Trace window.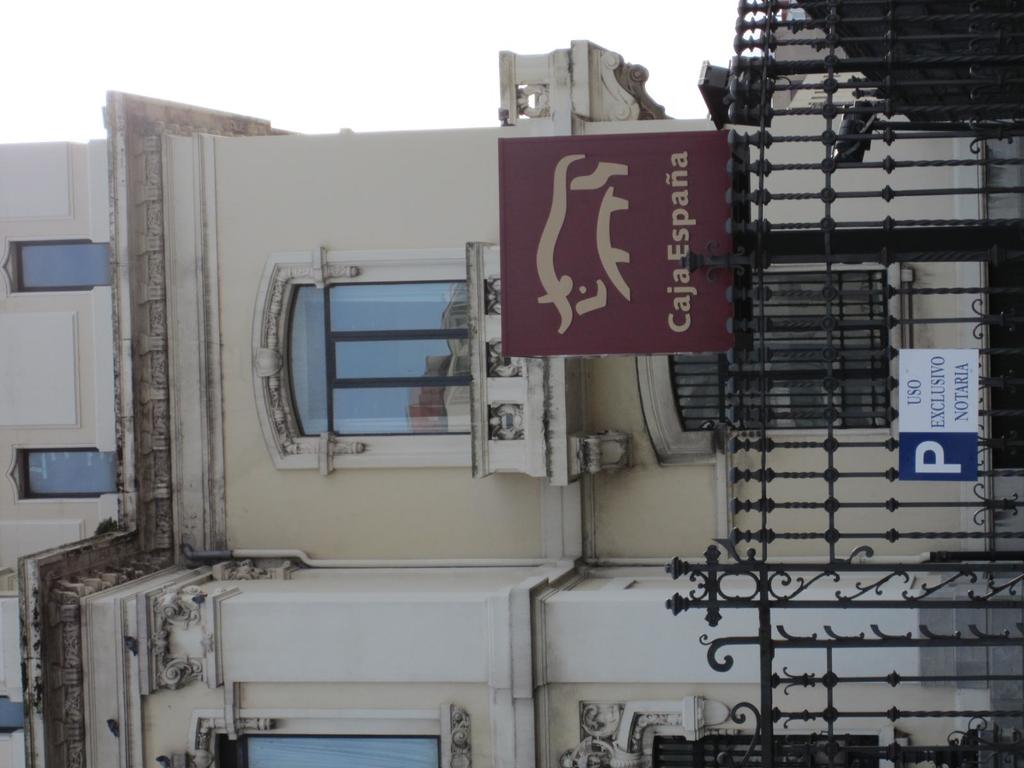
Traced to 282:255:485:451.
